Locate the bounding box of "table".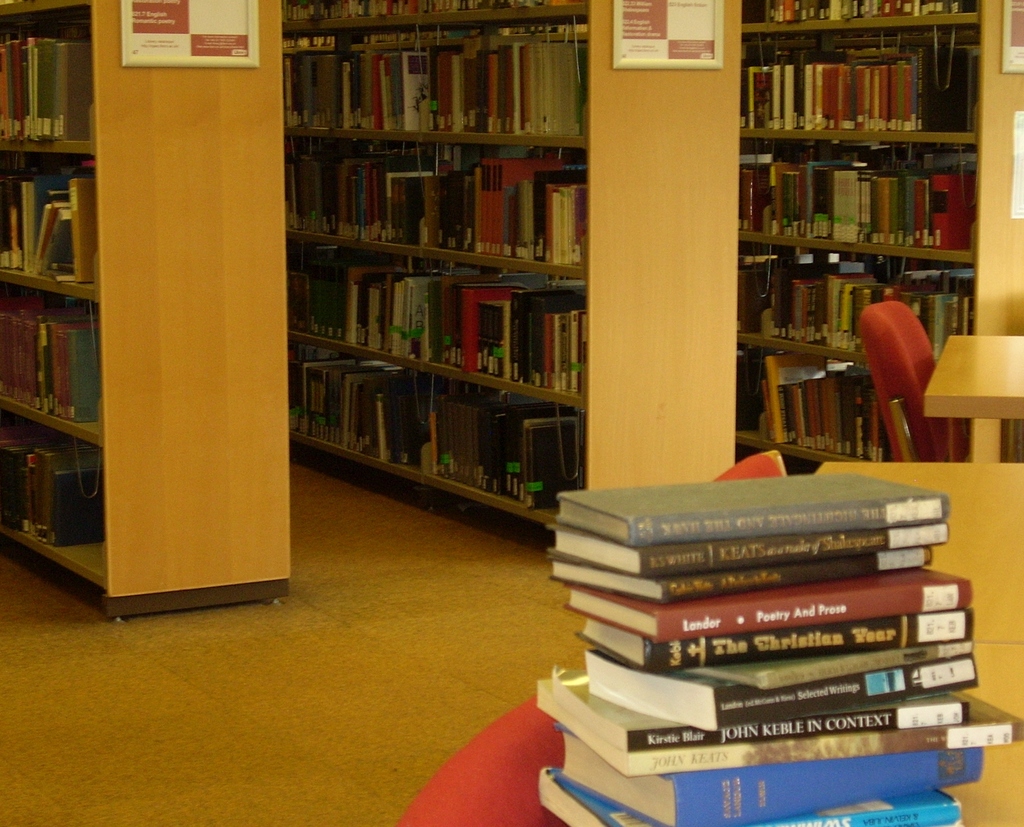
Bounding box: <region>811, 449, 1023, 826</region>.
